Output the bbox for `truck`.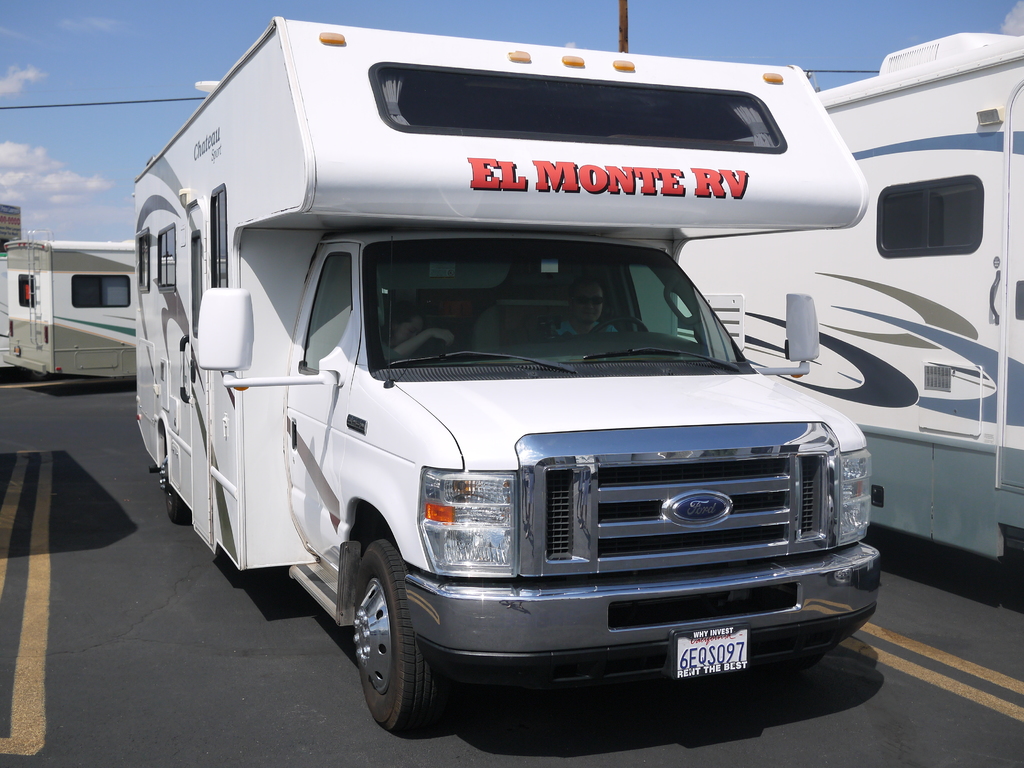
(x1=0, y1=230, x2=141, y2=384).
